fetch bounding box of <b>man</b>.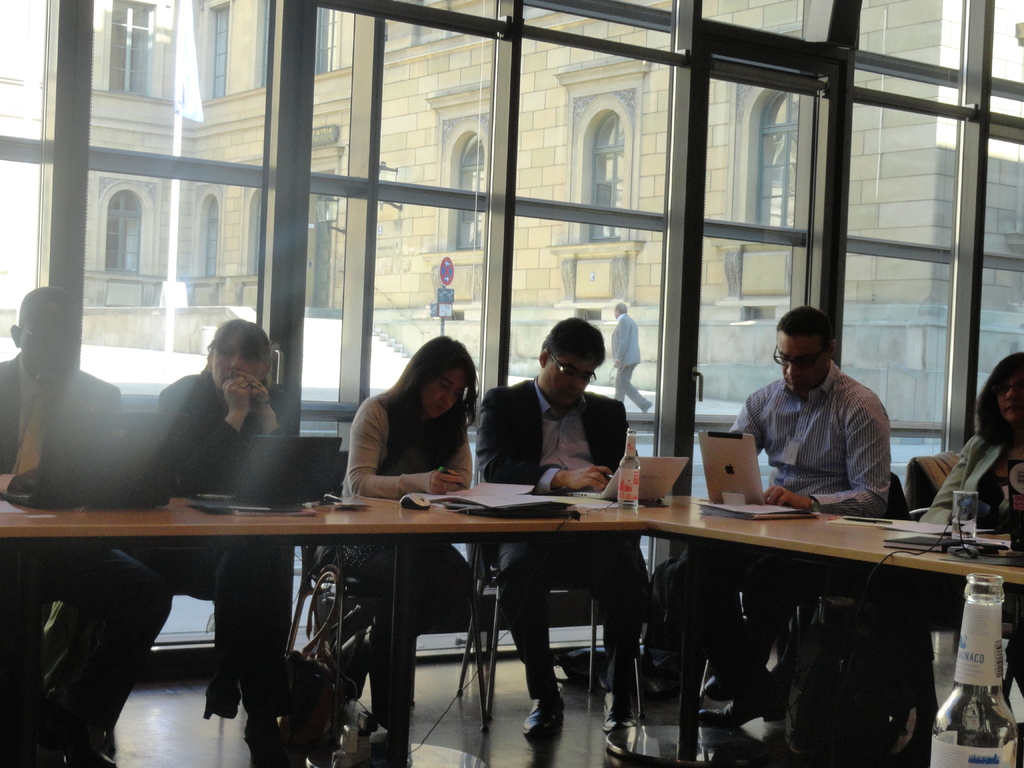
Bbox: [left=666, top=303, right=893, bottom=728].
